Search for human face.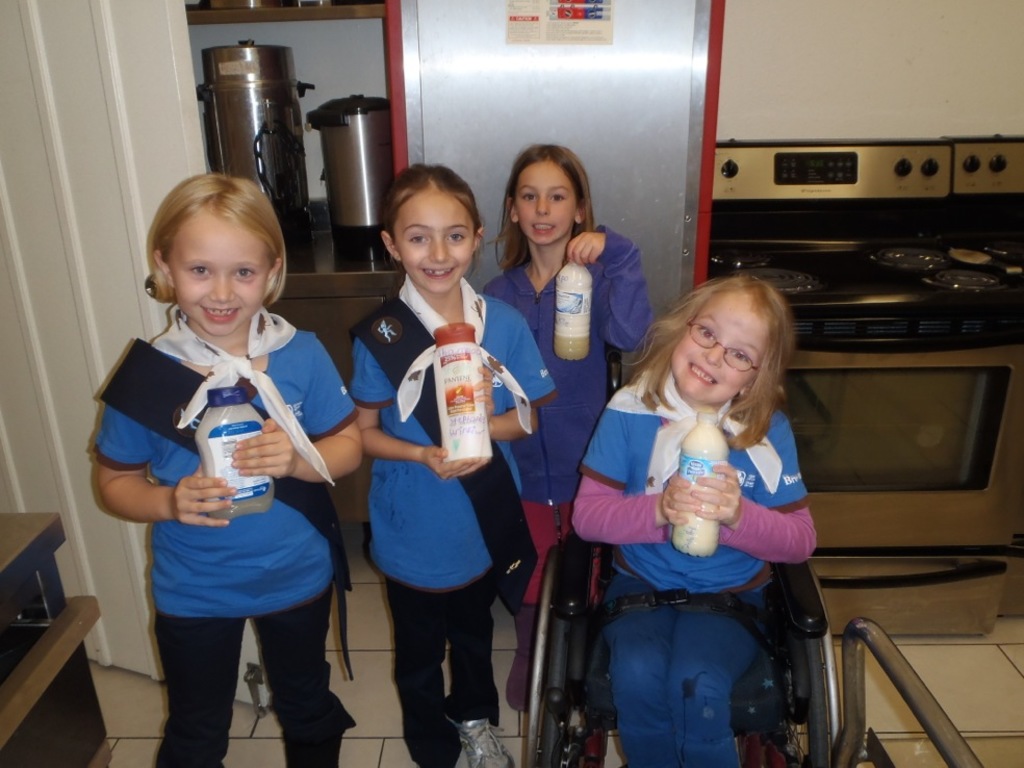
Found at (513, 158, 574, 249).
